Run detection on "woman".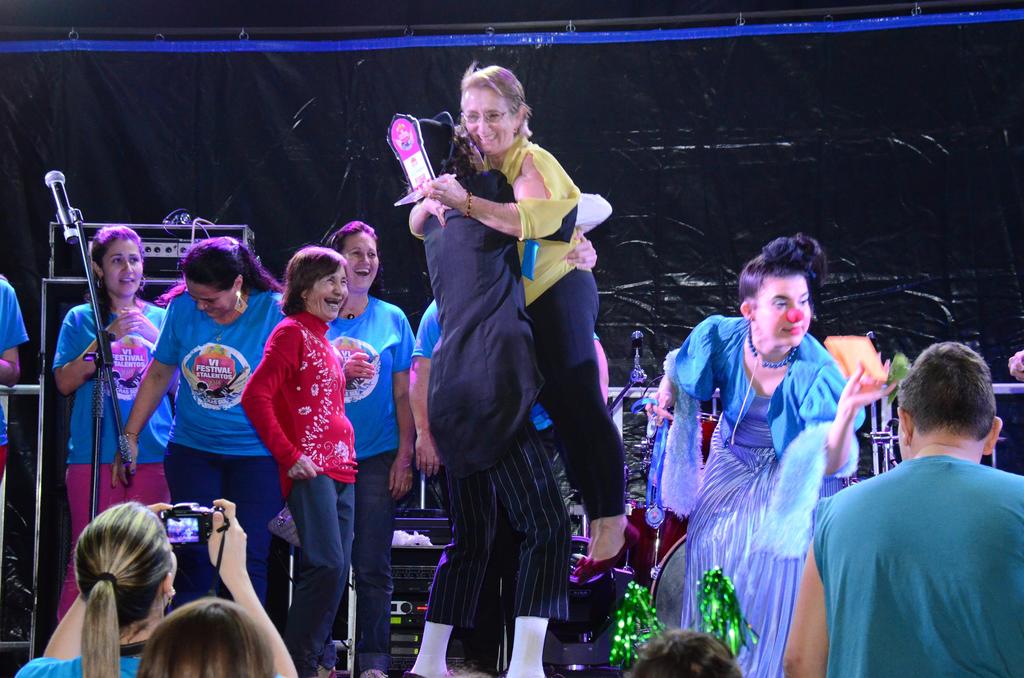
Result: (234,247,367,670).
